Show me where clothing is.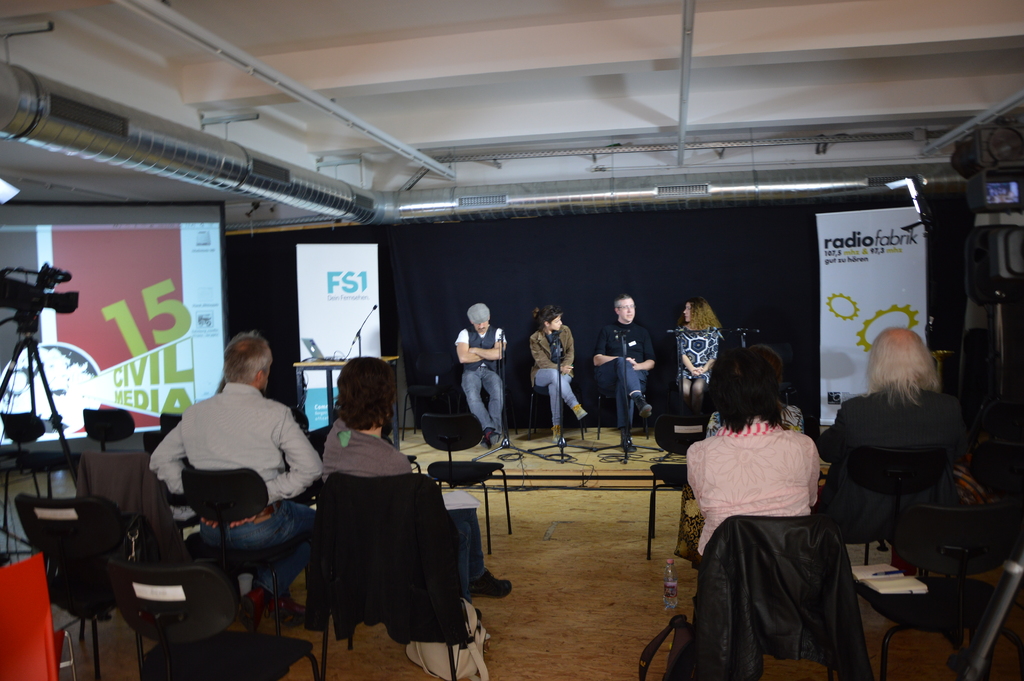
clothing is at box=[321, 407, 486, 587].
